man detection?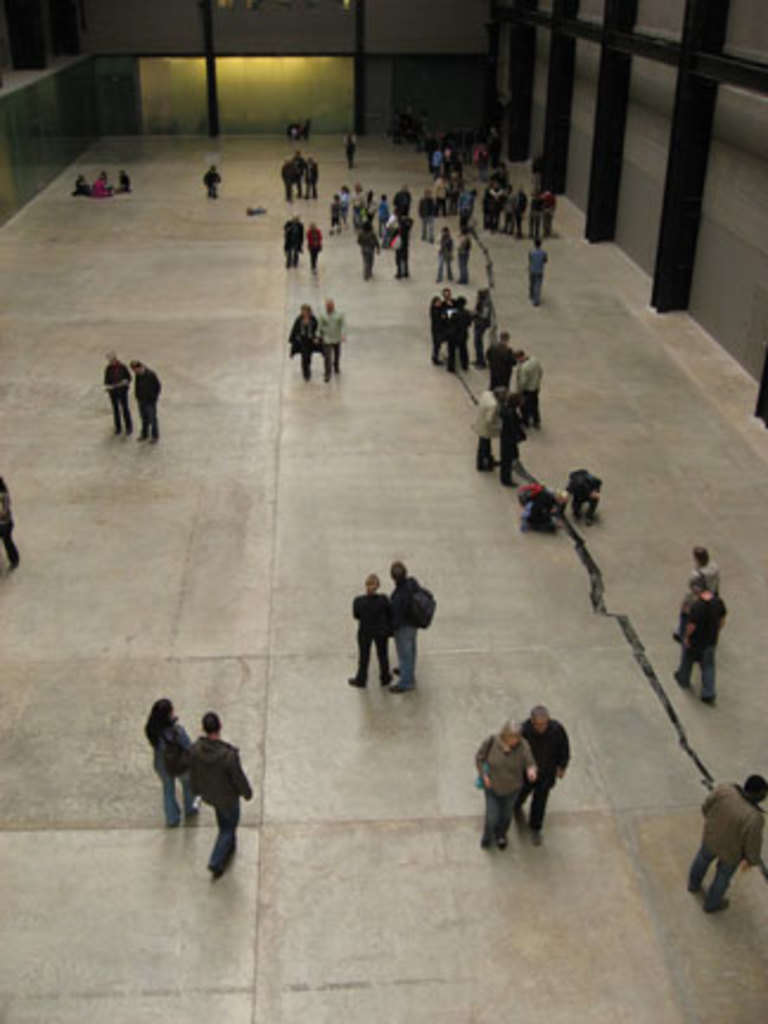
(389,185,412,228)
